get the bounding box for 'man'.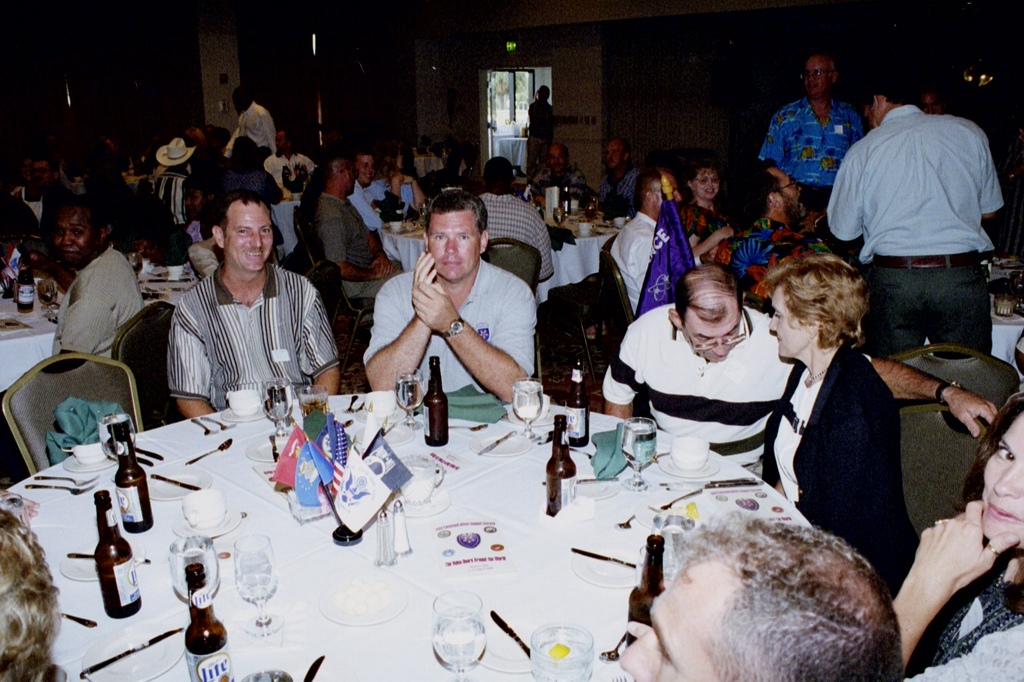
(left=477, top=158, right=552, bottom=280).
